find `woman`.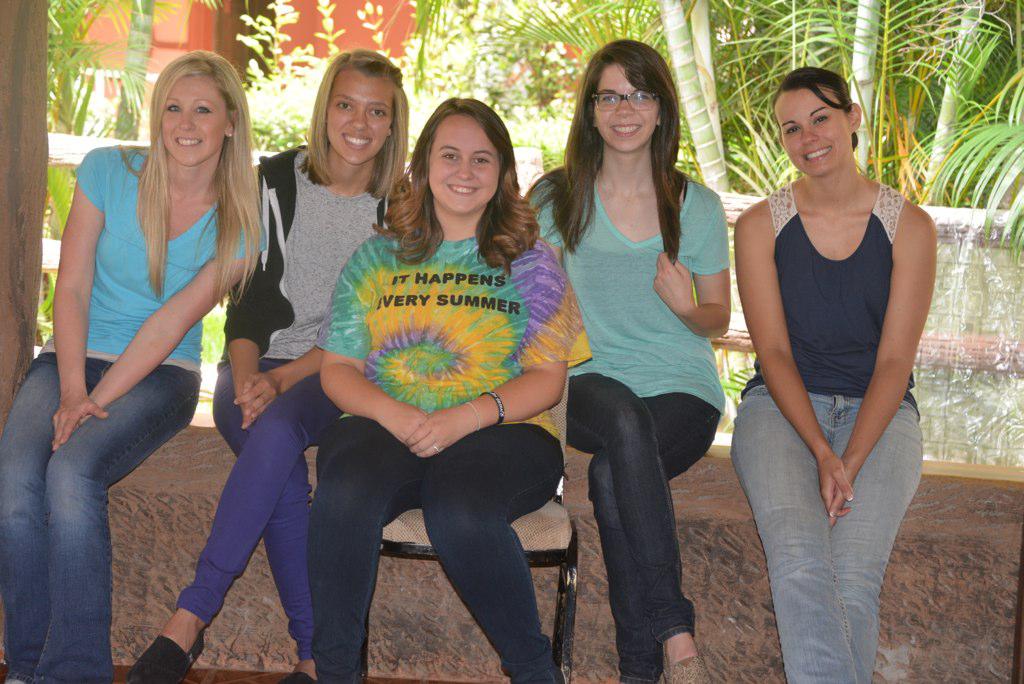
<region>309, 100, 577, 683</region>.
